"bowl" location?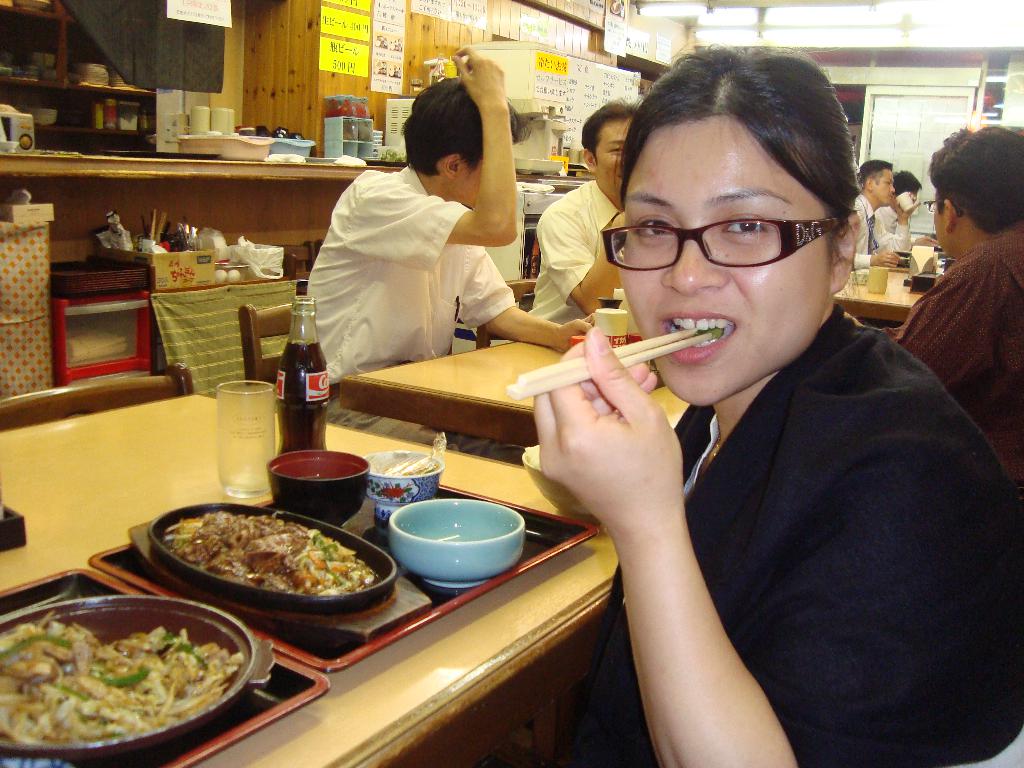
{"x1": 266, "y1": 450, "x2": 372, "y2": 523}
